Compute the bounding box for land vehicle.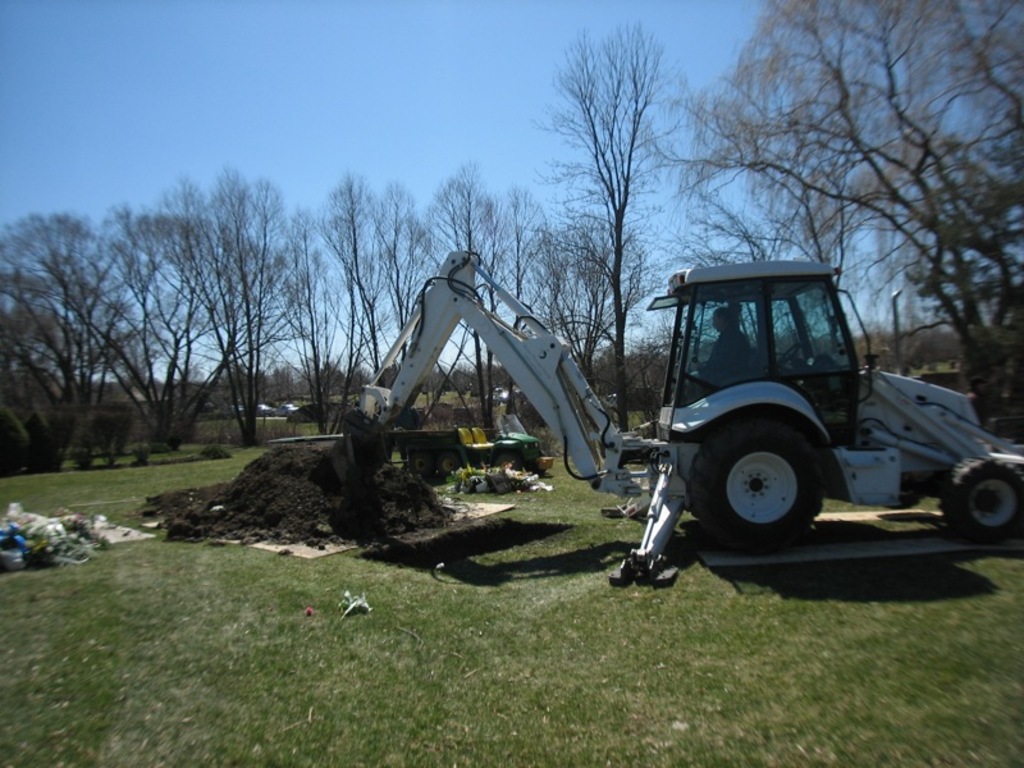
(360, 241, 1023, 586).
